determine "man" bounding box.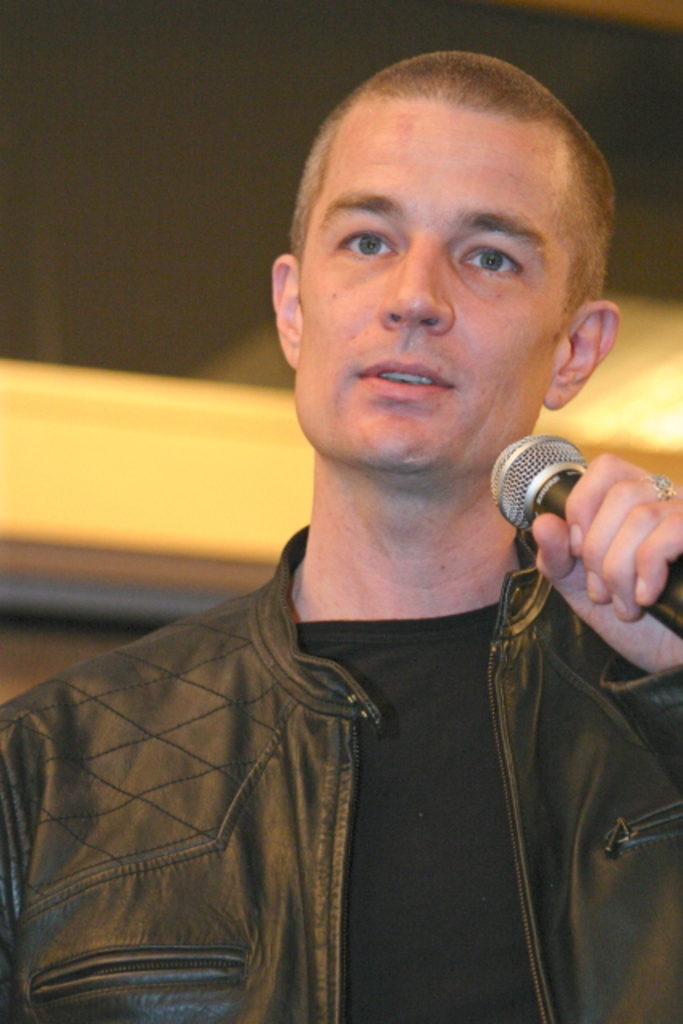
Determined: Rect(0, 58, 681, 1022).
